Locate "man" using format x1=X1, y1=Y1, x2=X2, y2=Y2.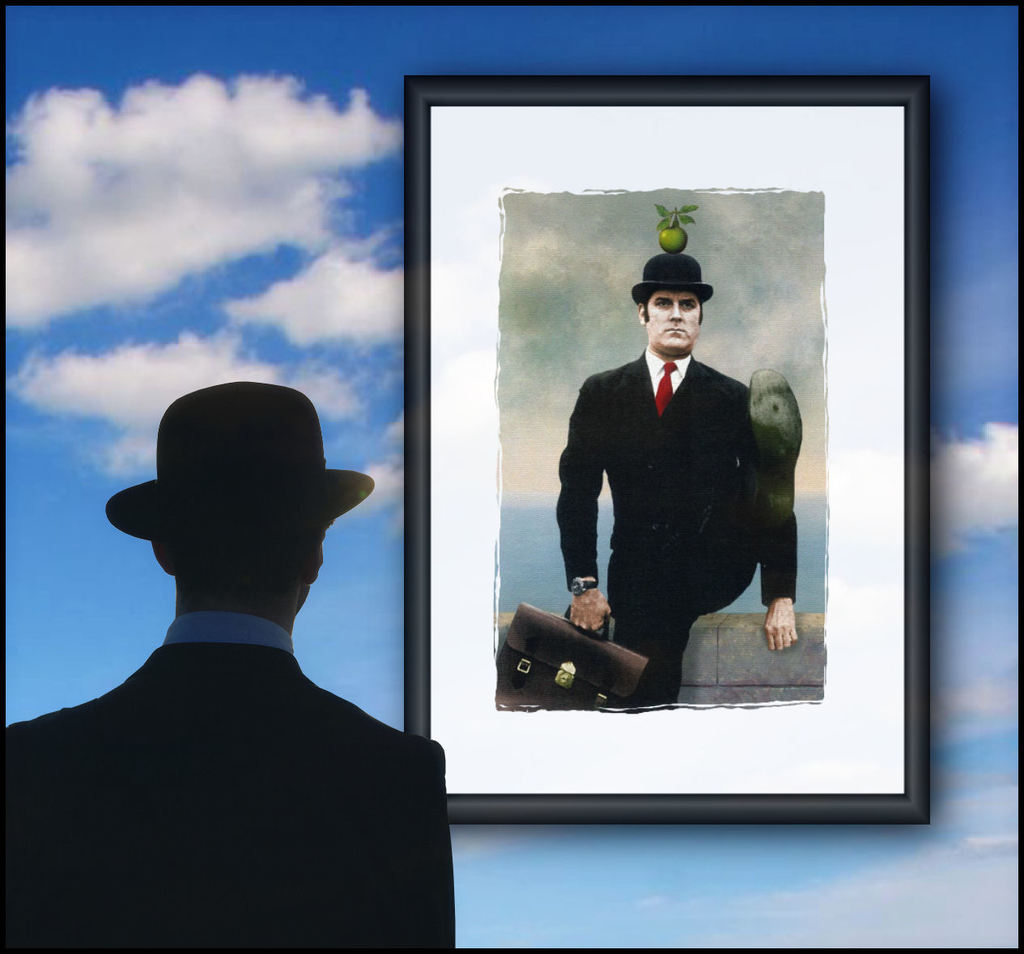
x1=553, y1=249, x2=806, y2=713.
